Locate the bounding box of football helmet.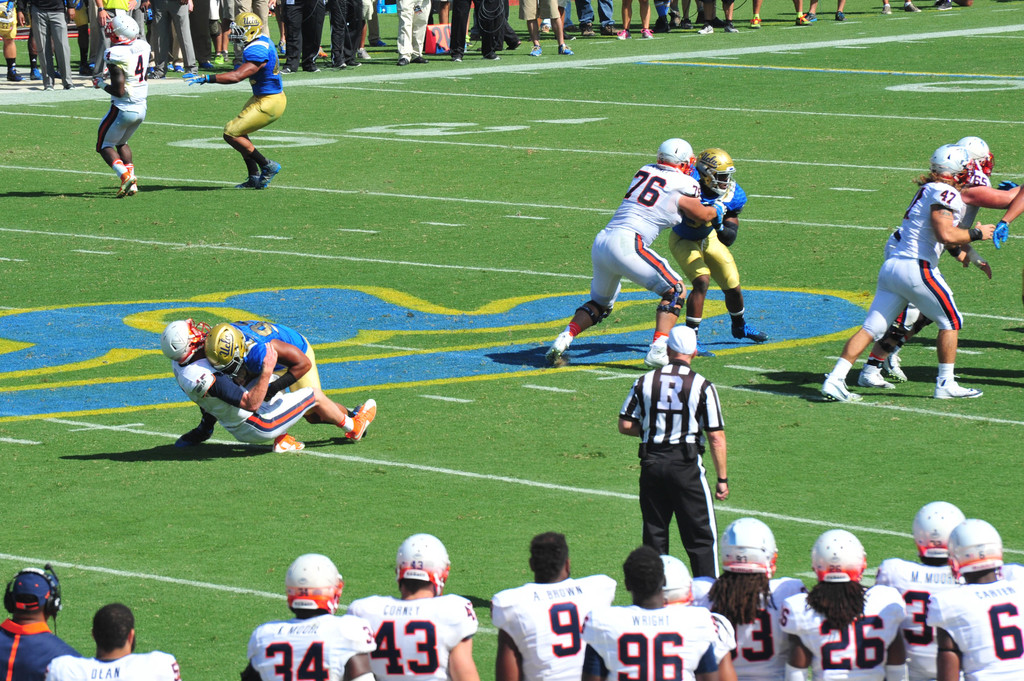
Bounding box: [698, 146, 735, 195].
